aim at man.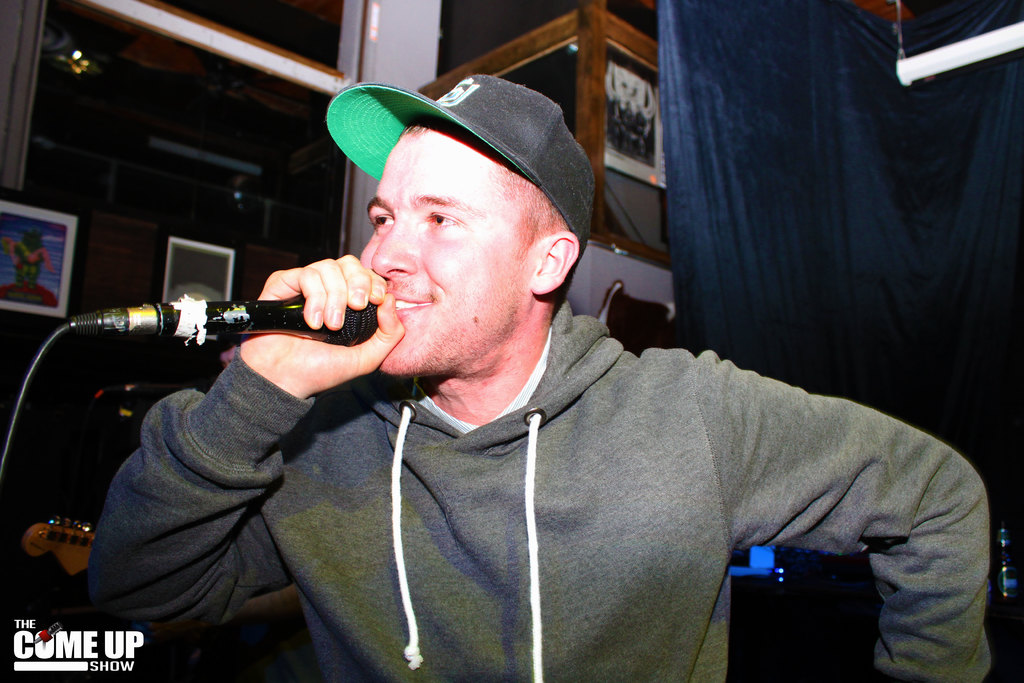
Aimed at bbox(81, 74, 956, 671).
